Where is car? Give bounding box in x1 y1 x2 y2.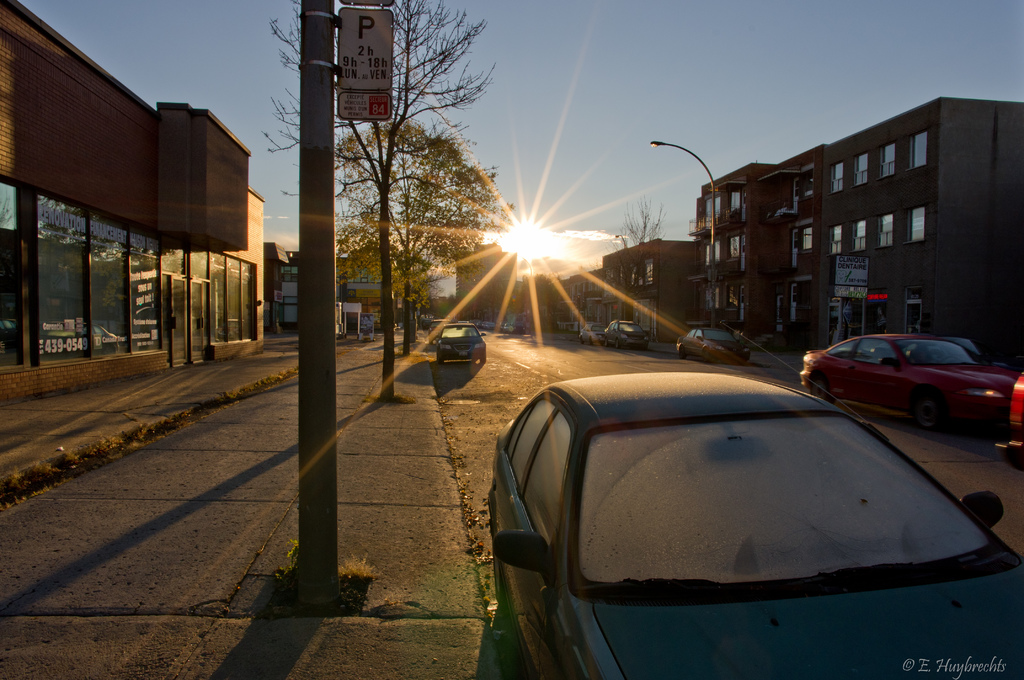
580 324 602 345.
